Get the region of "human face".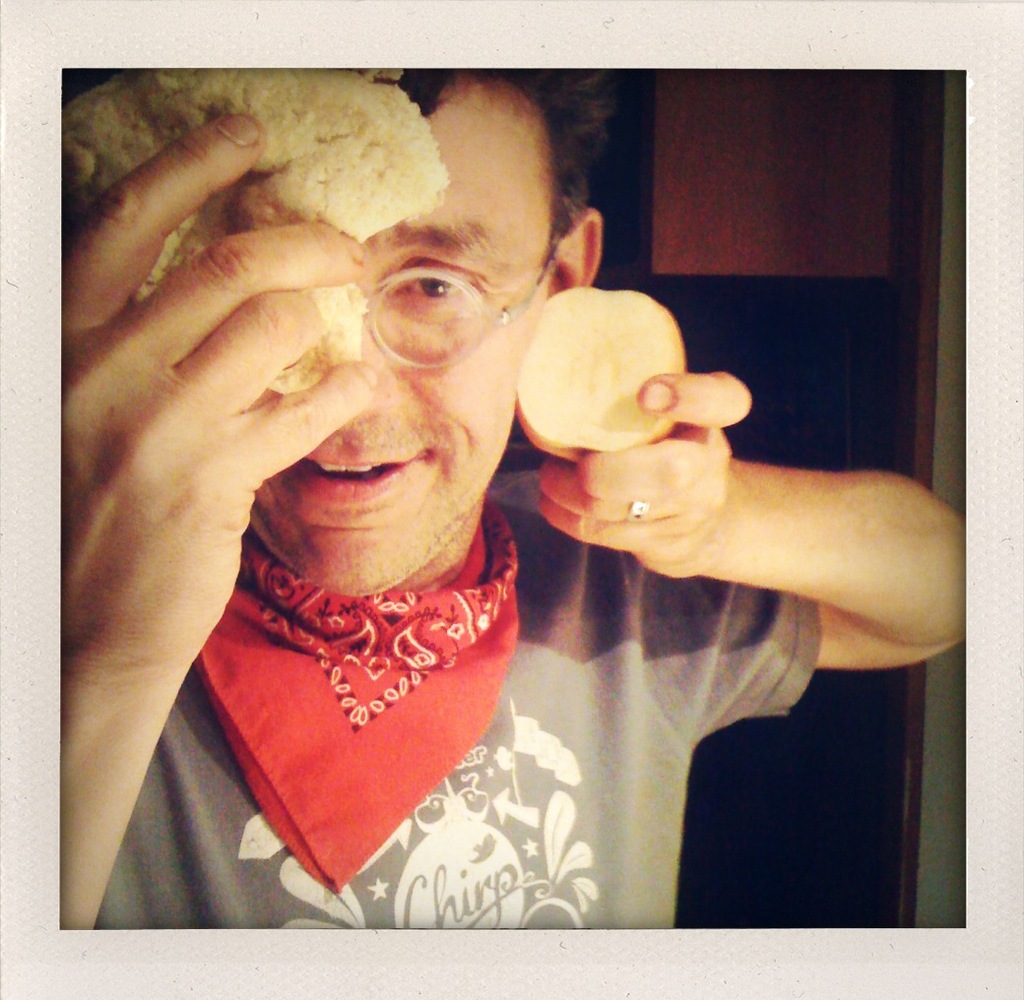
bbox=(253, 72, 554, 608).
